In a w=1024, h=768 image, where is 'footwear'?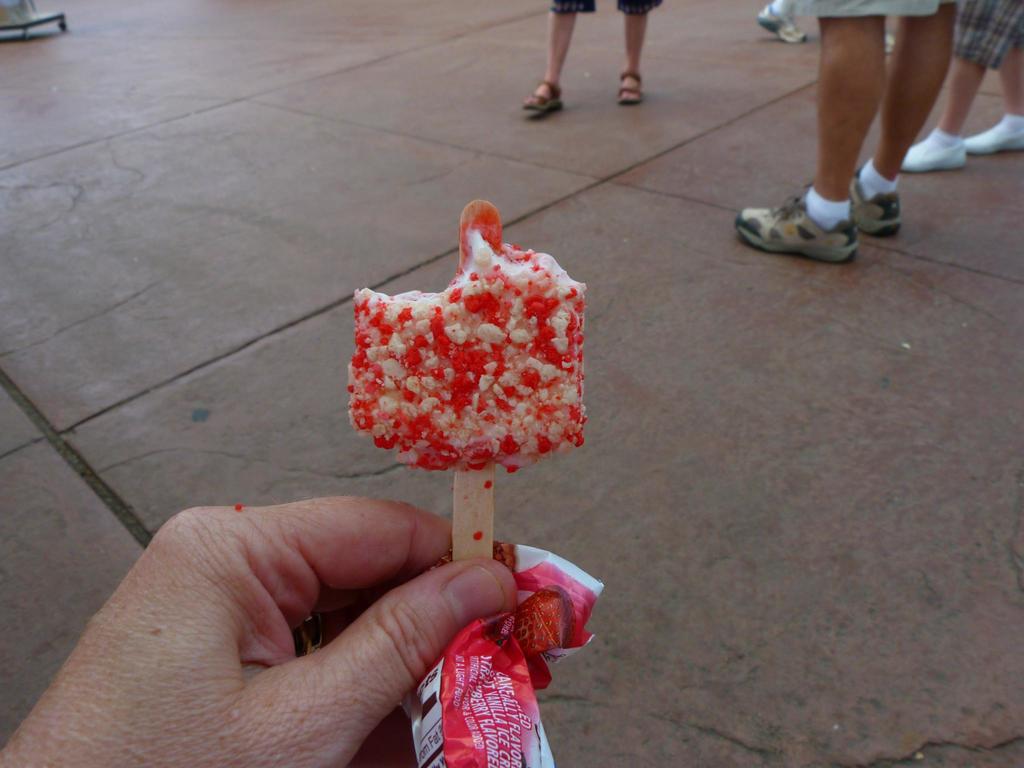
pyautogui.locateOnScreen(963, 121, 1023, 154).
